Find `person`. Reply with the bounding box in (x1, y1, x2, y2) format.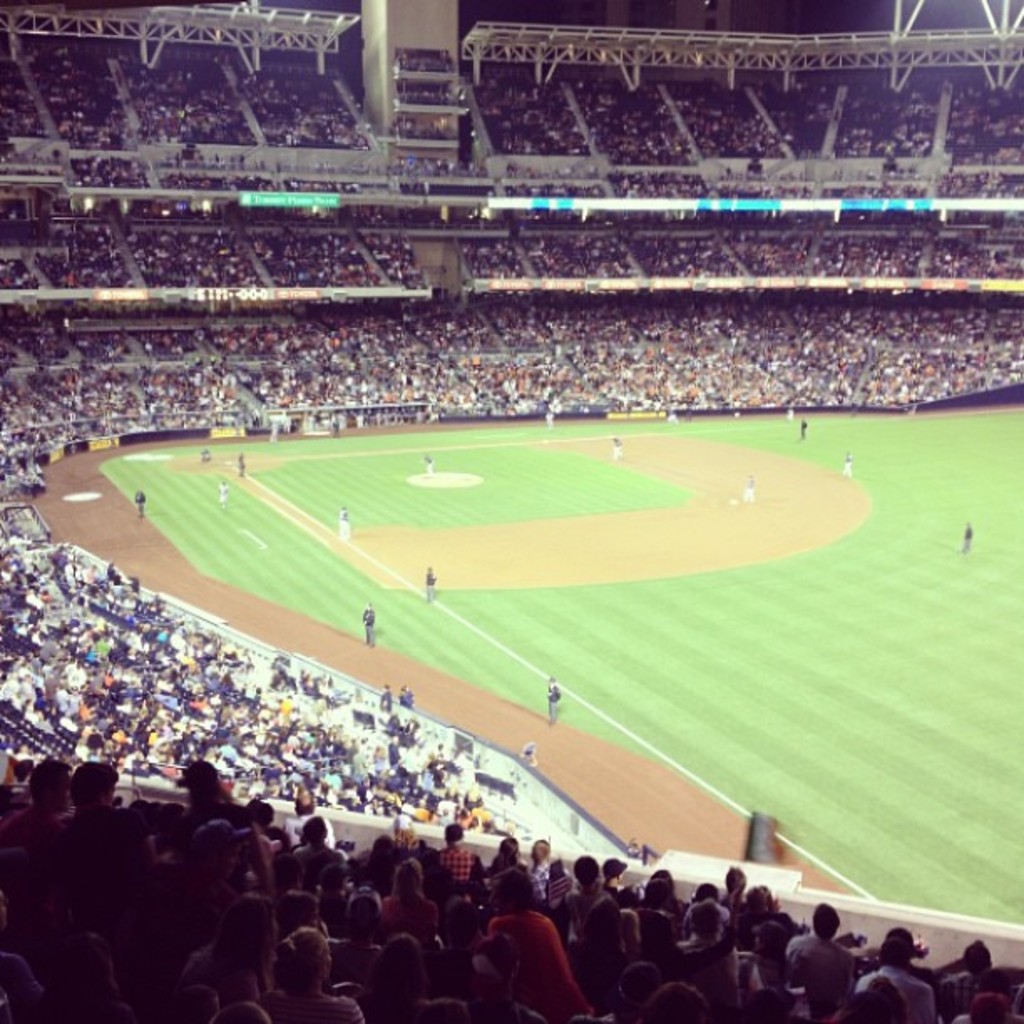
(487, 862, 579, 1014).
